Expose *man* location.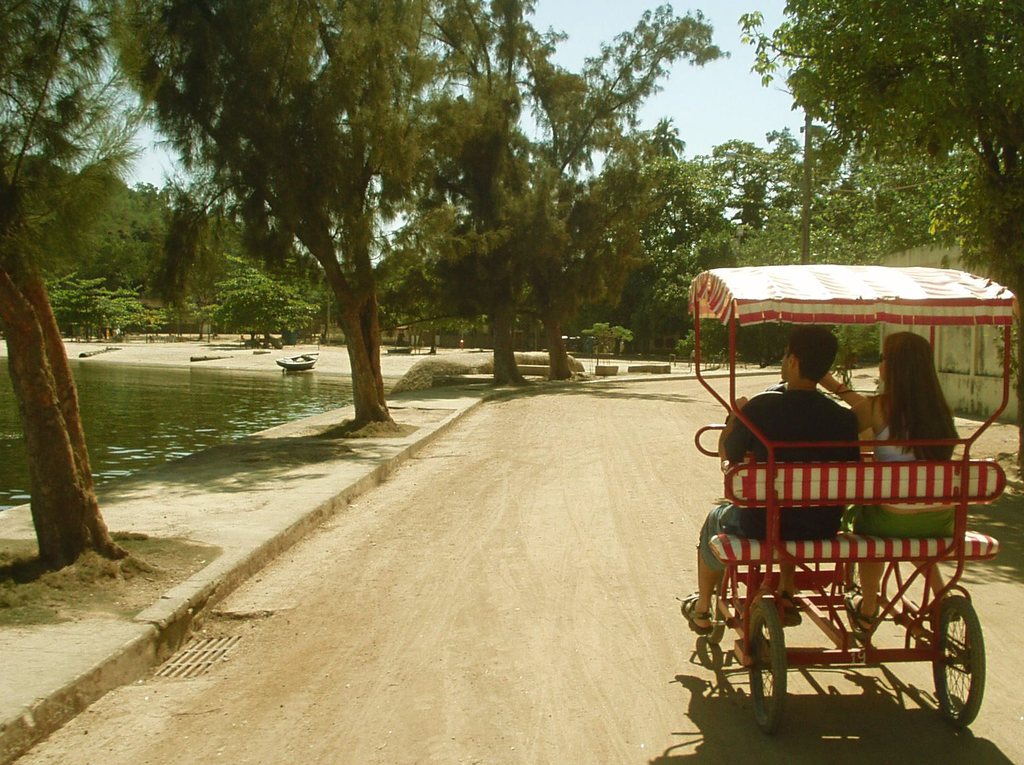
Exposed at box=[680, 323, 859, 636].
